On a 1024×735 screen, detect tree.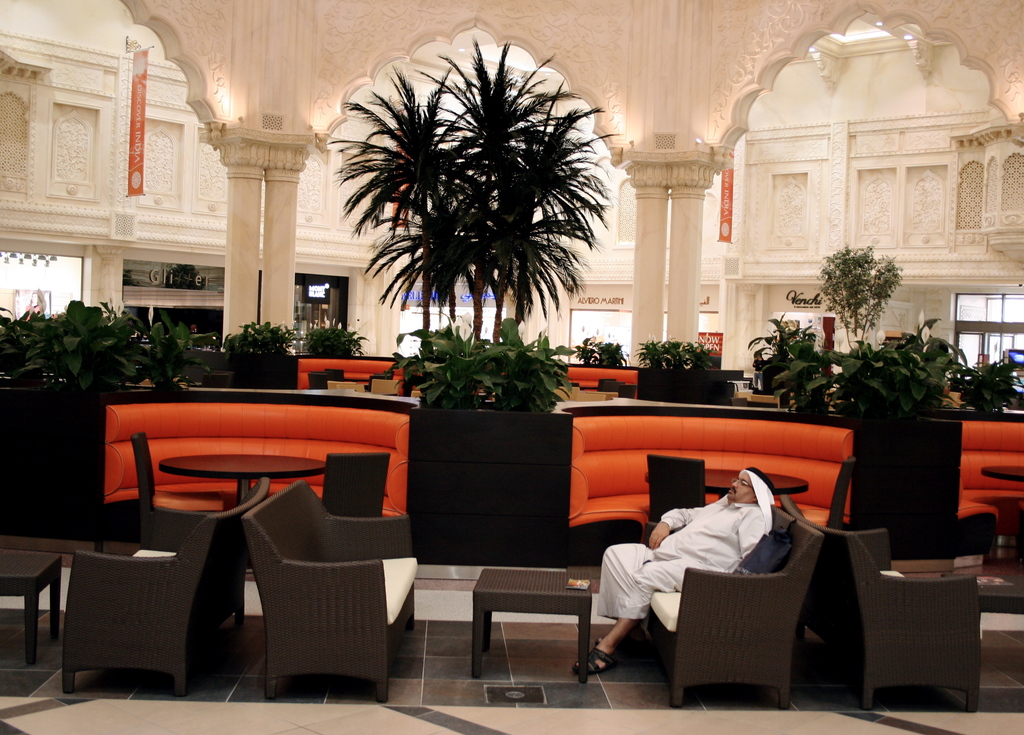
[x1=812, y1=243, x2=902, y2=355].
